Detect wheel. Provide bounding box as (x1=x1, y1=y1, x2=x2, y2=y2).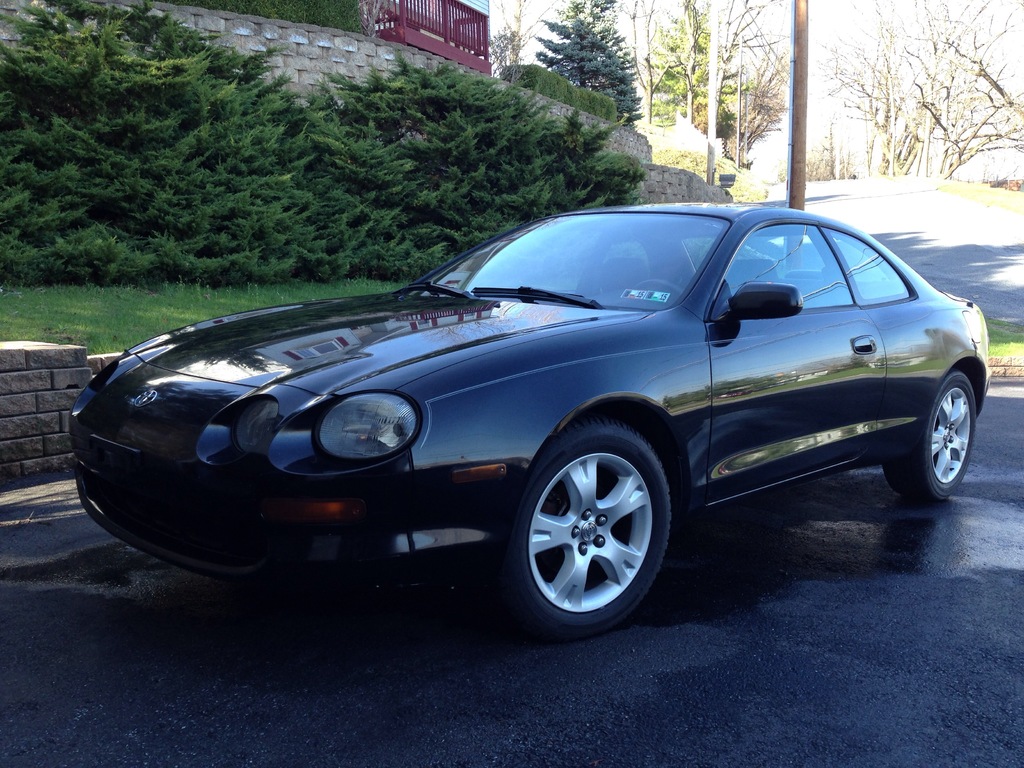
(x1=637, y1=281, x2=685, y2=300).
